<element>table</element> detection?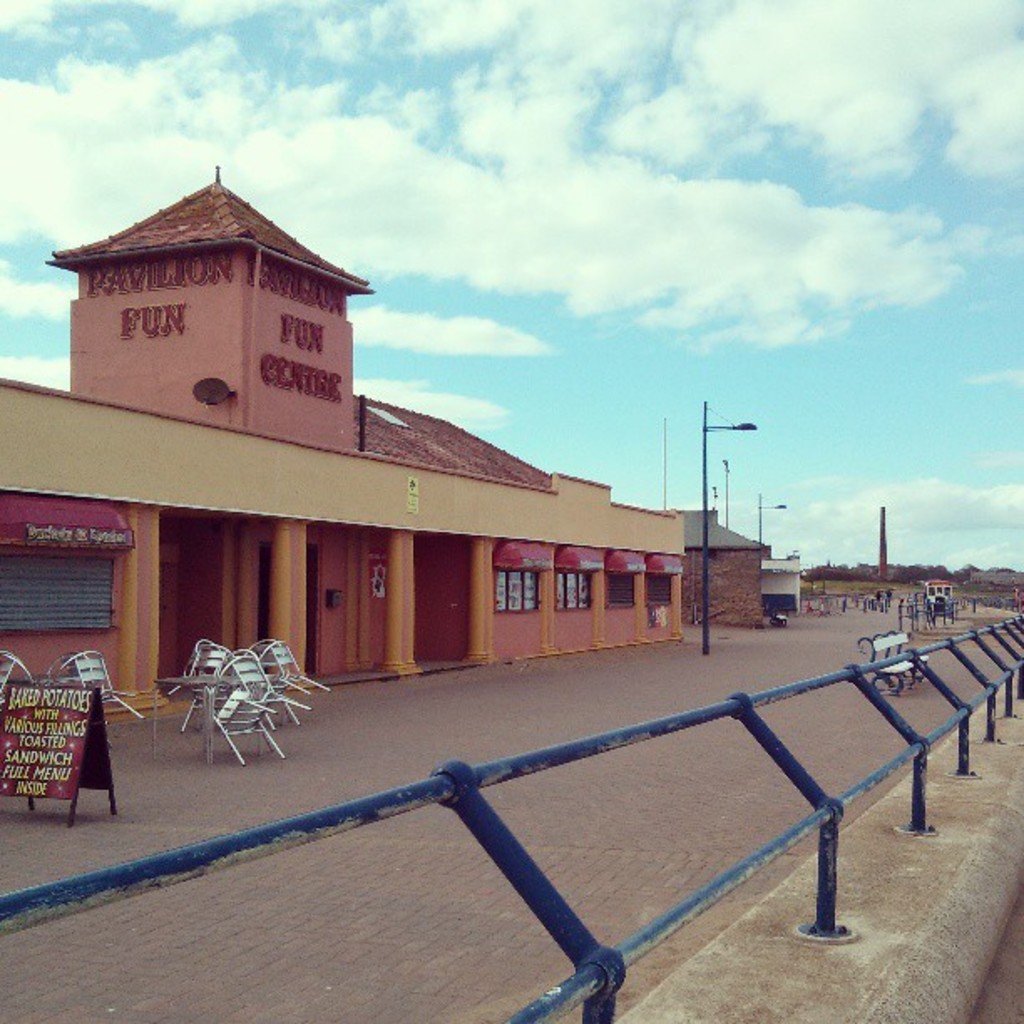
[left=154, top=673, right=248, bottom=765]
